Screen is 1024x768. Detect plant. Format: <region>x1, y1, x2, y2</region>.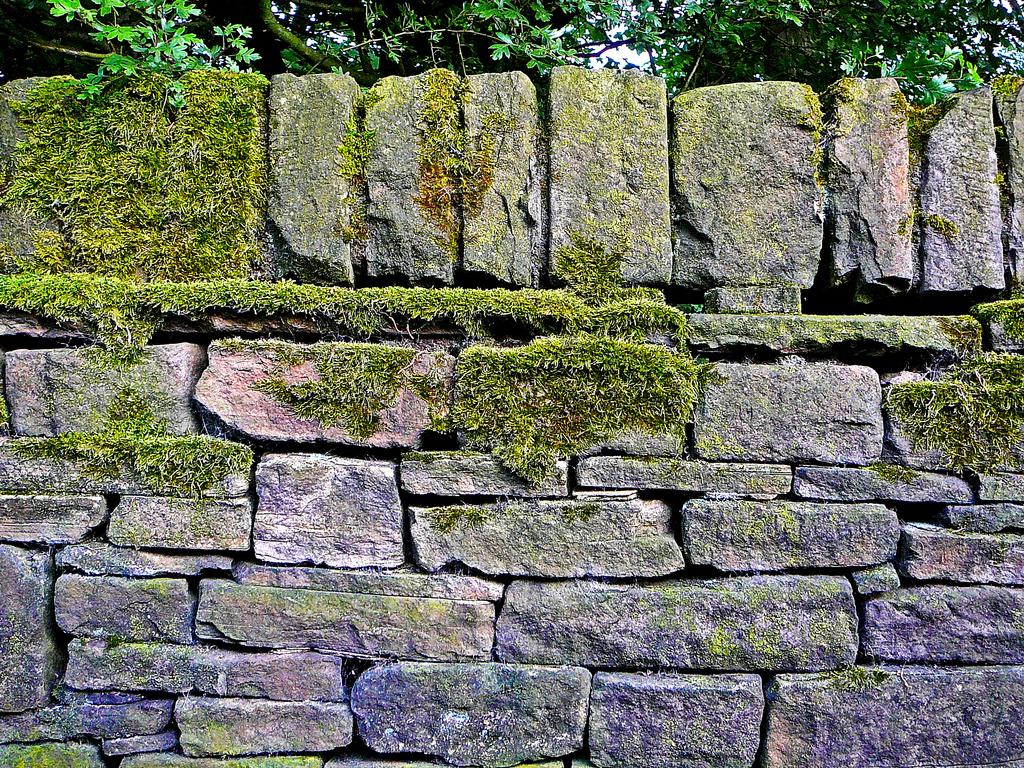
<region>46, 0, 259, 112</region>.
